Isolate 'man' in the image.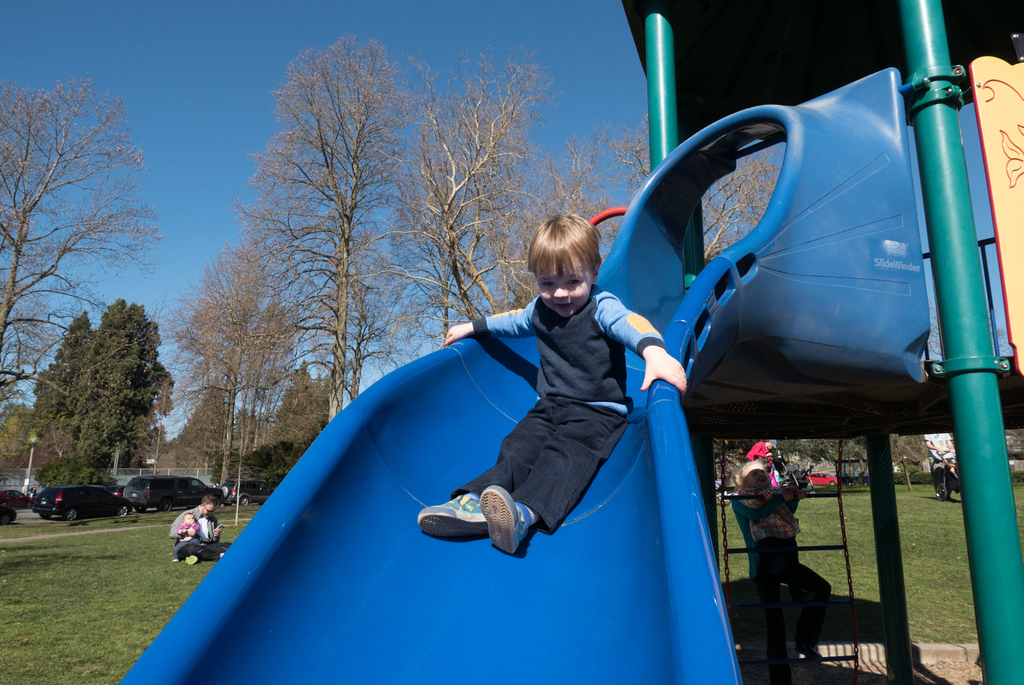
Isolated region: pyautogui.locateOnScreen(730, 459, 833, 684).
